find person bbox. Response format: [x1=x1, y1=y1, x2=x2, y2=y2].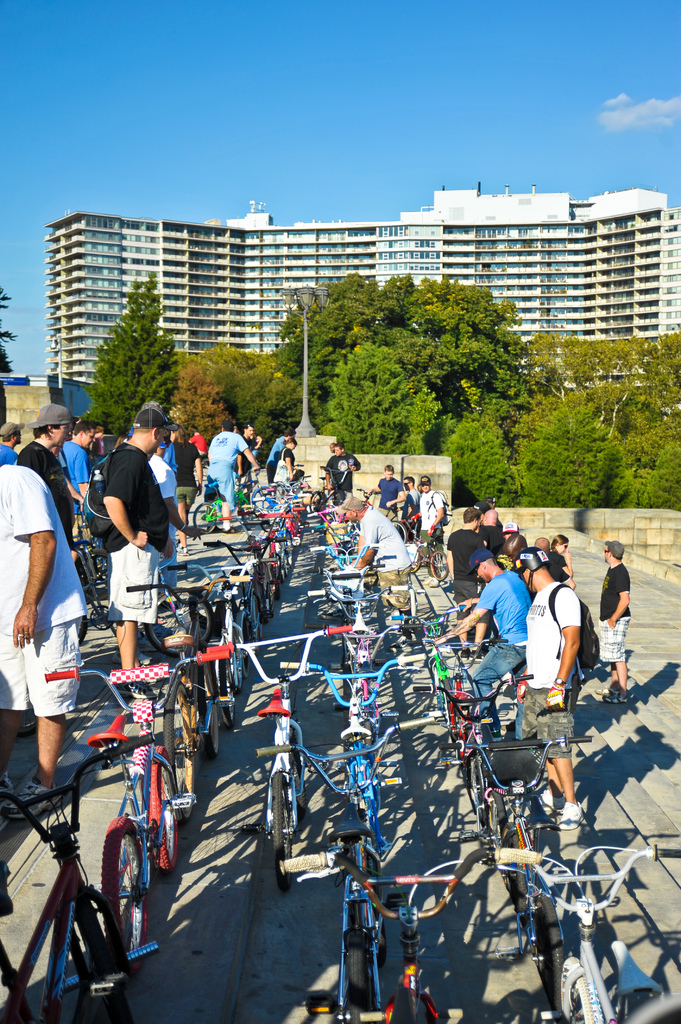
[x1=163, y1=419, x2=202, y2=514].
